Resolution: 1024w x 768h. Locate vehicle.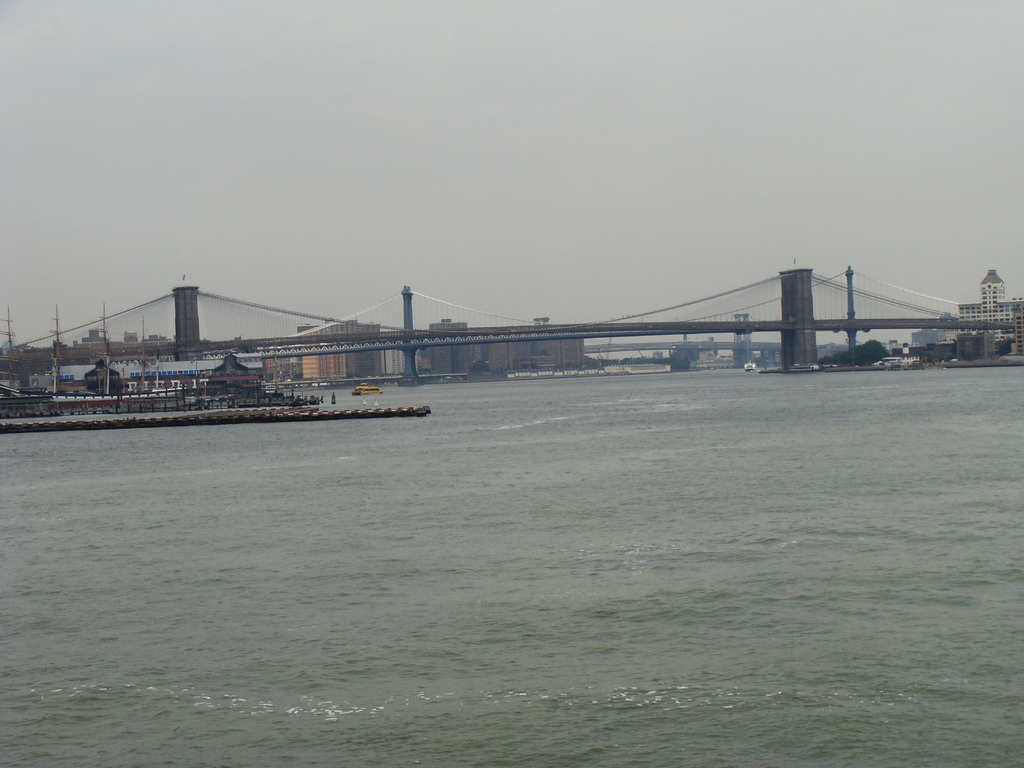
bbox=[742, 360, 762, 373].
